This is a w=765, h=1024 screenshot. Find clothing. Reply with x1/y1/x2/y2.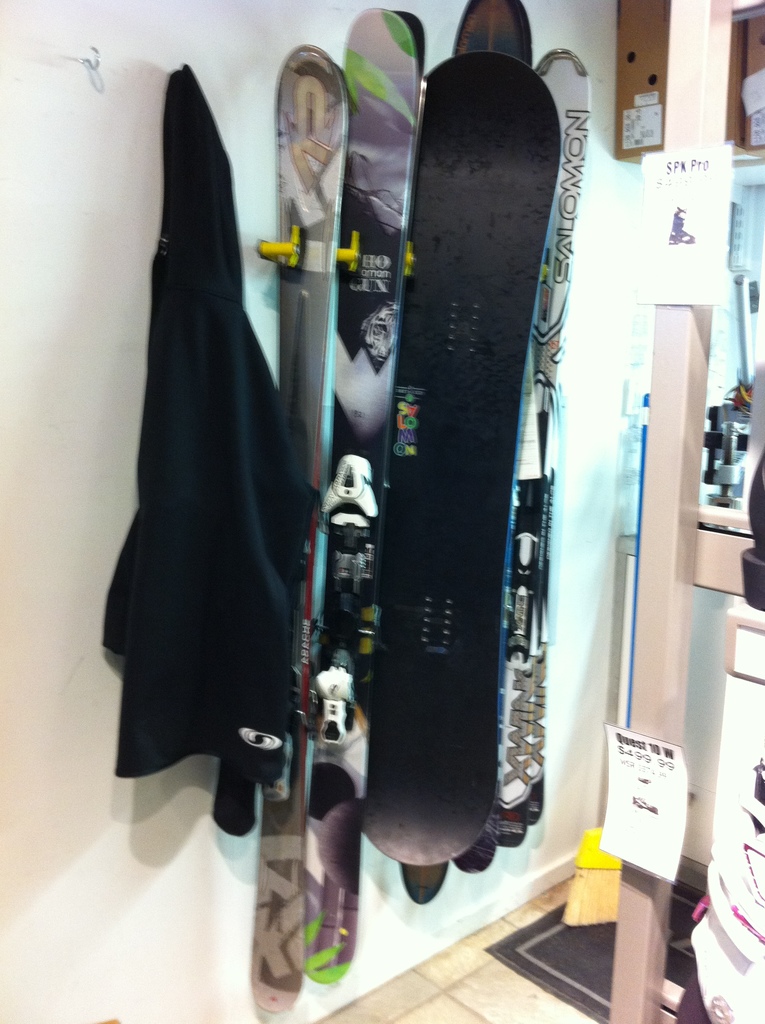
93/86/321/838.
